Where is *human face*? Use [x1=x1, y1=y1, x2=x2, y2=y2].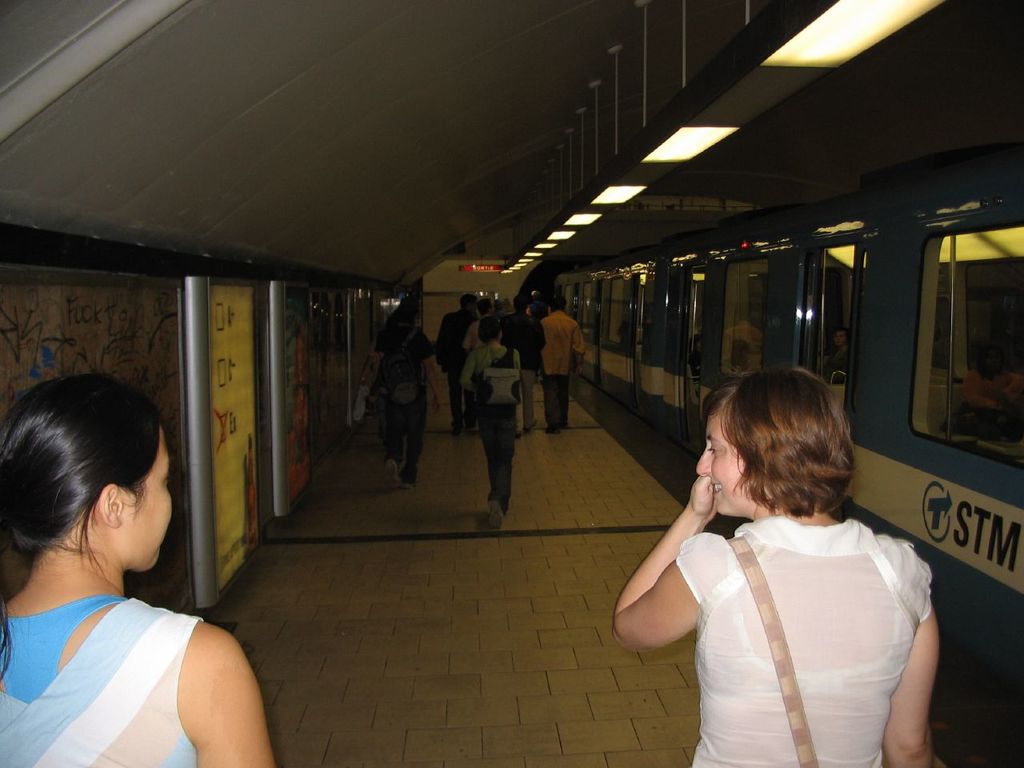
[x1=125, y1=424, x2=174, y2=567].
